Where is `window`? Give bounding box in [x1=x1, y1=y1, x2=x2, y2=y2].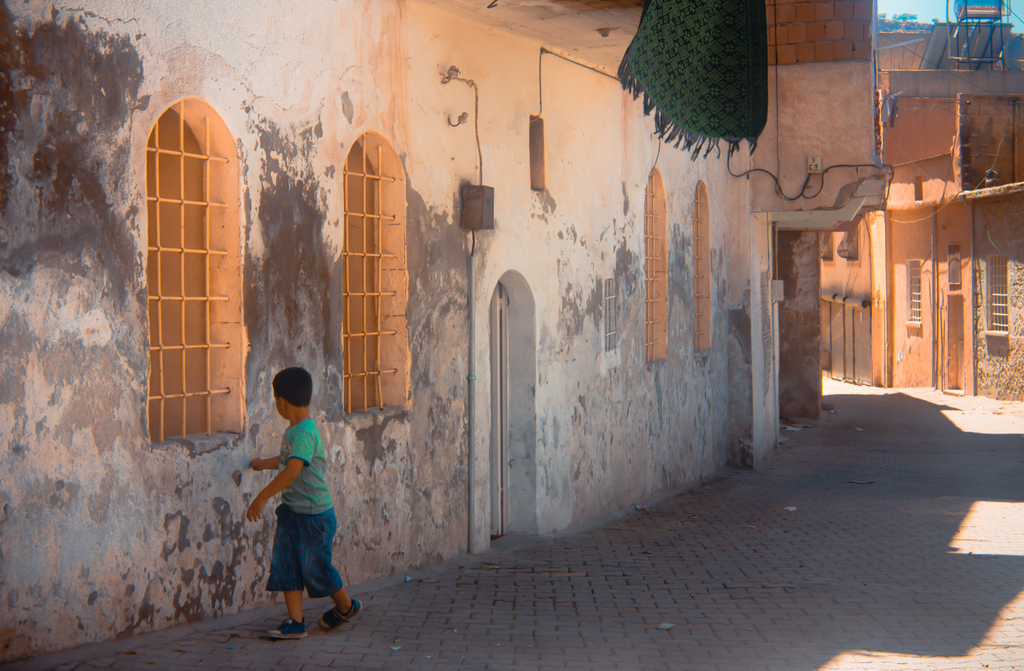
[x1=640, y1=168, x2=666, y2=357].
